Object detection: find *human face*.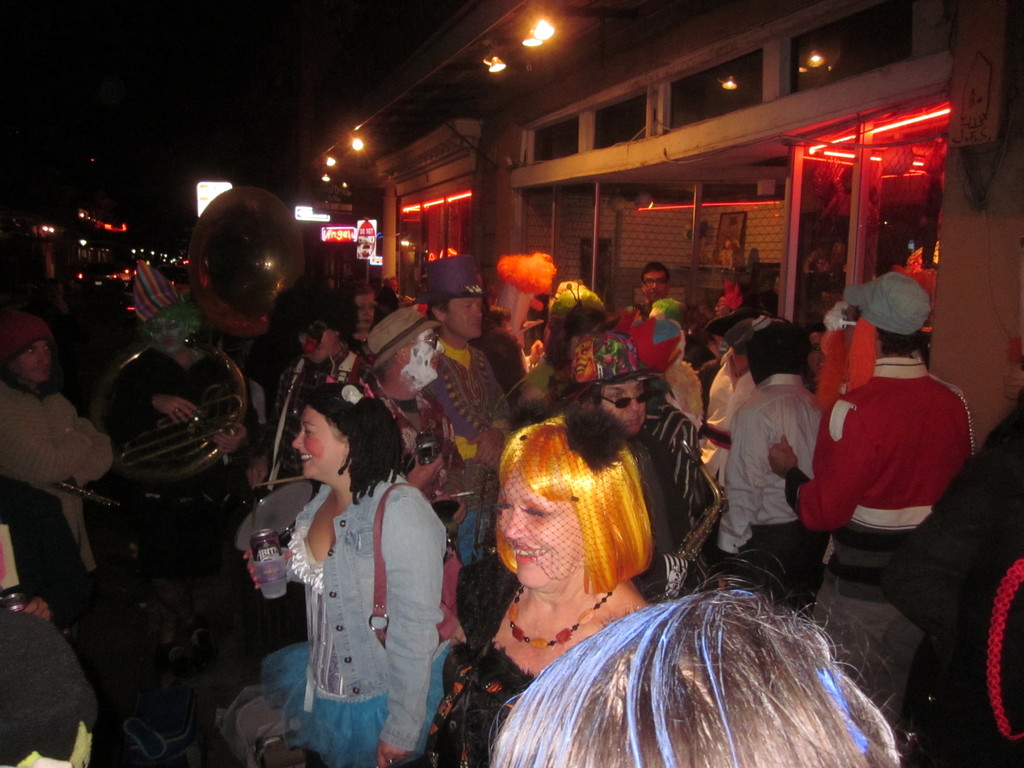
601,388,643,429.
